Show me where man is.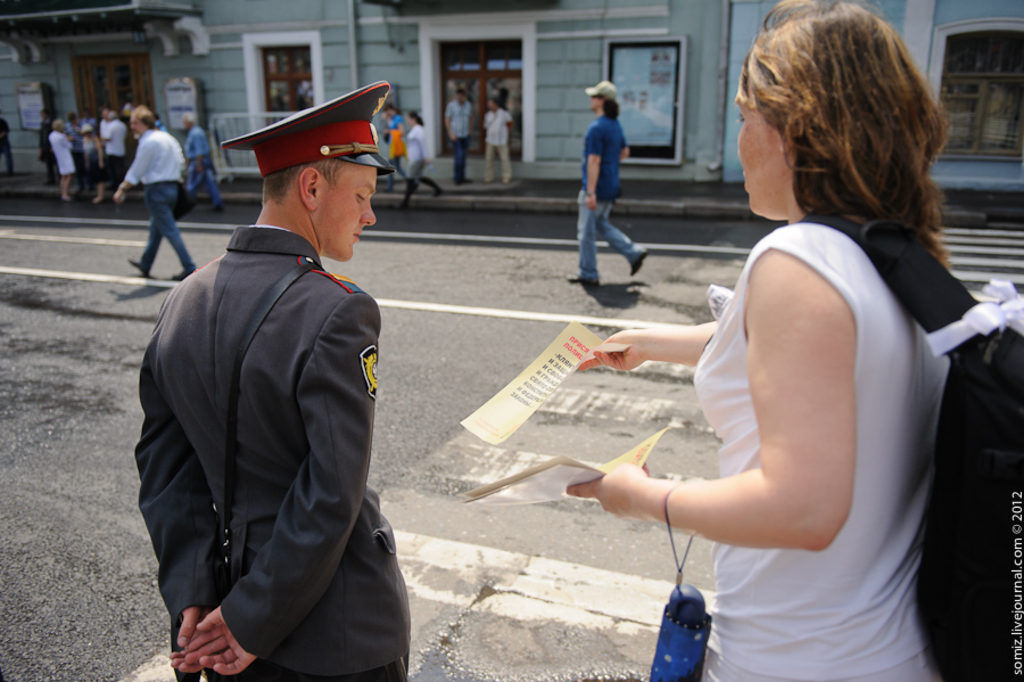
man is at <bbox>110, 107, 199, 288</bbox>.
